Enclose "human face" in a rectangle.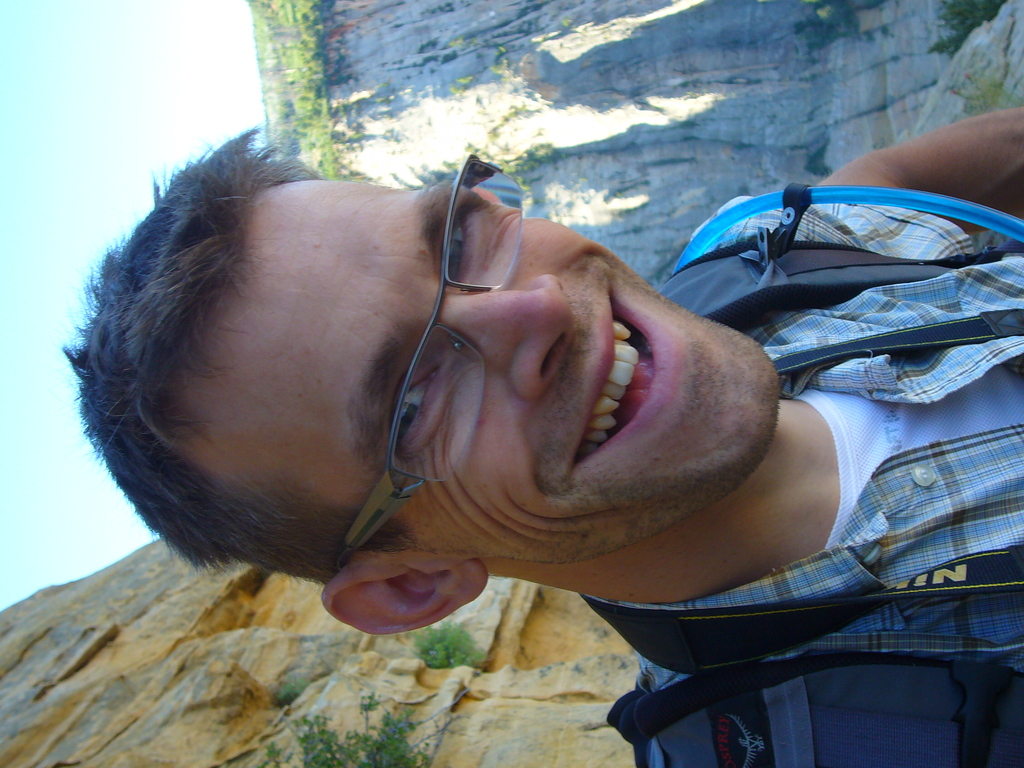
[225, 181, 784, 565].
